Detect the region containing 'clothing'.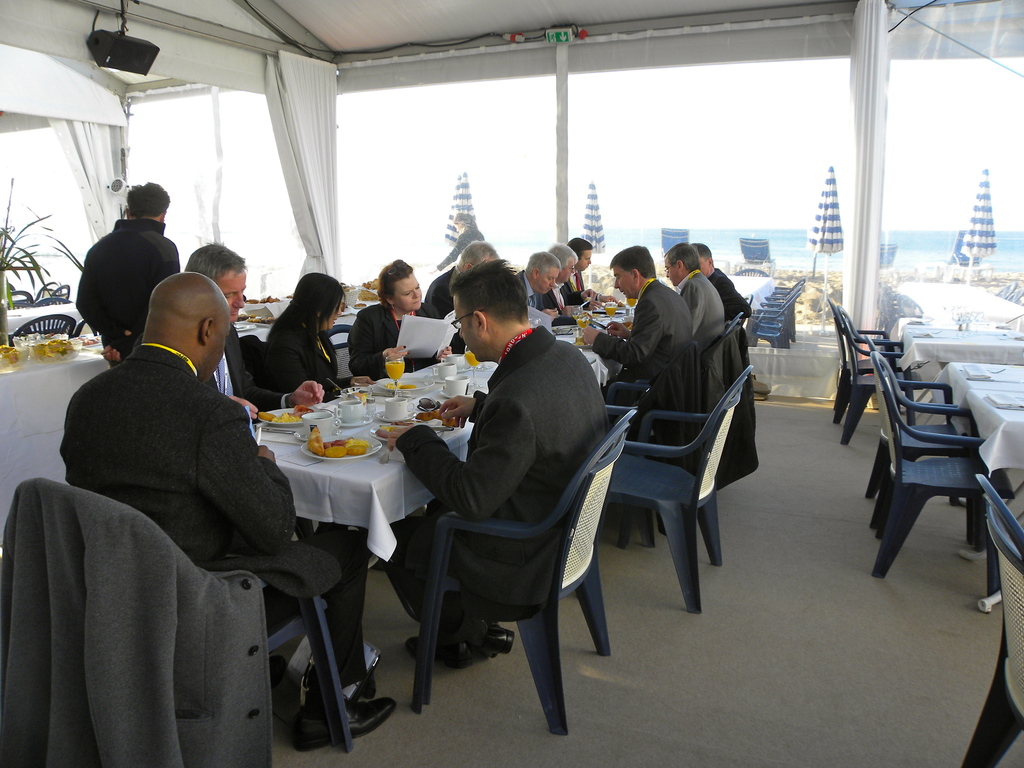
crop(705, 266, 751, 351).
